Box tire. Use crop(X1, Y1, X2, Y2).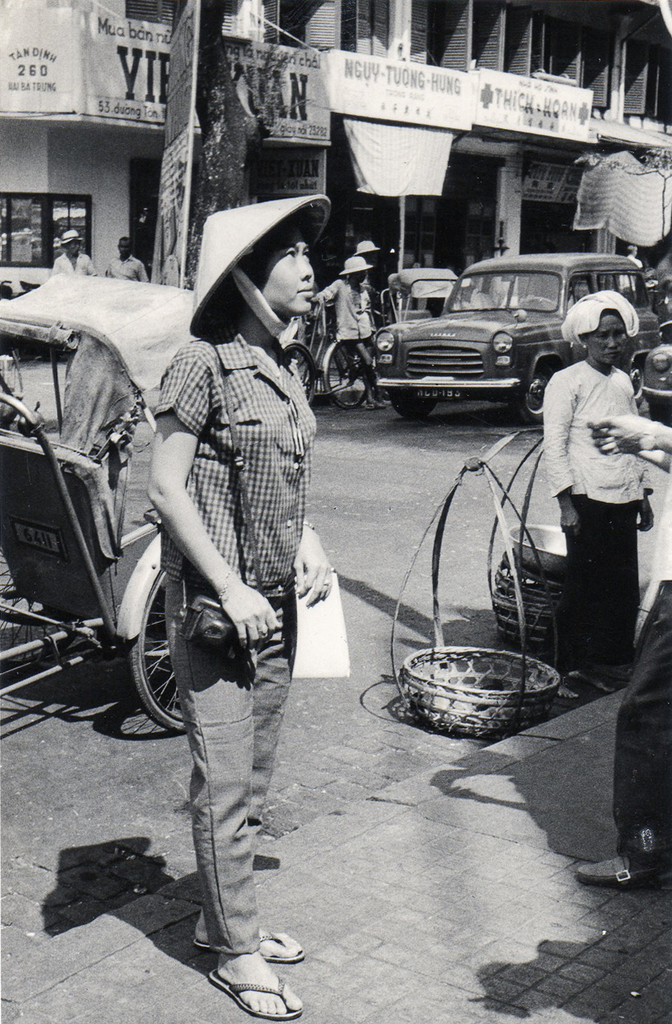
crop(285, 350, 319, 403).
